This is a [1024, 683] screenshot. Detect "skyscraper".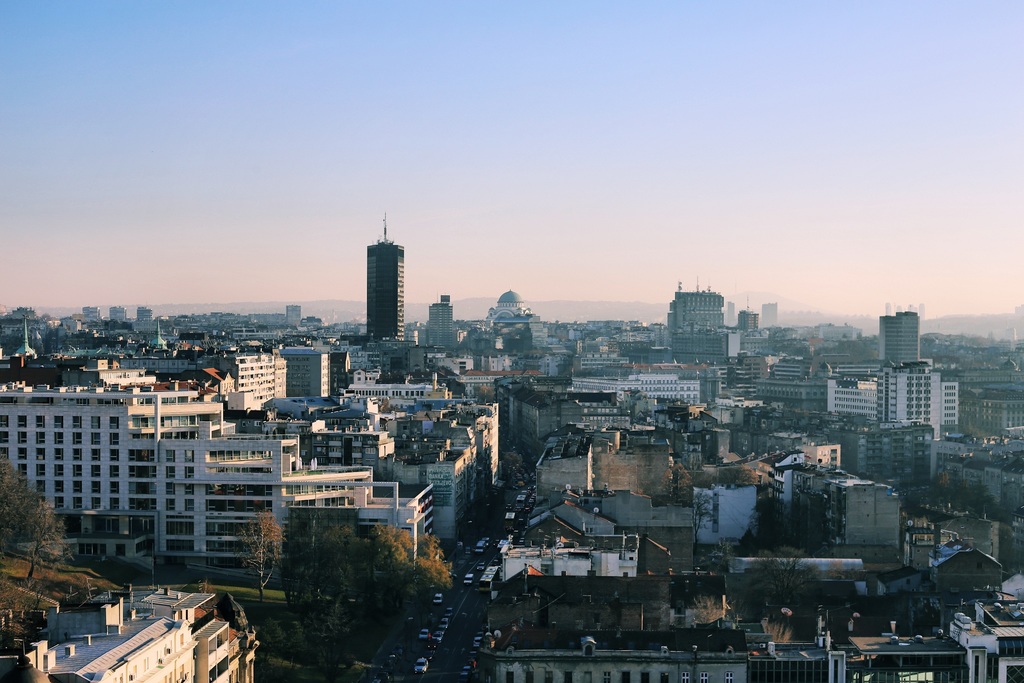
877, 308, 924, 362.
